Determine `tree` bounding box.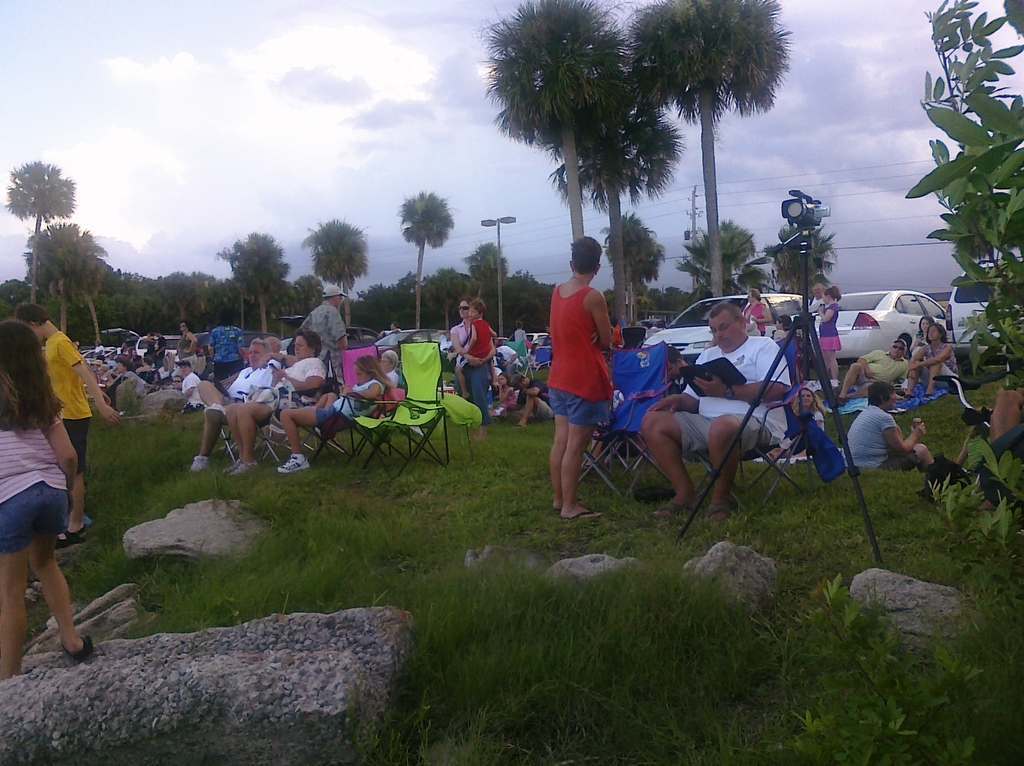
Determined: bbox=(220, 223, 295, 332).
